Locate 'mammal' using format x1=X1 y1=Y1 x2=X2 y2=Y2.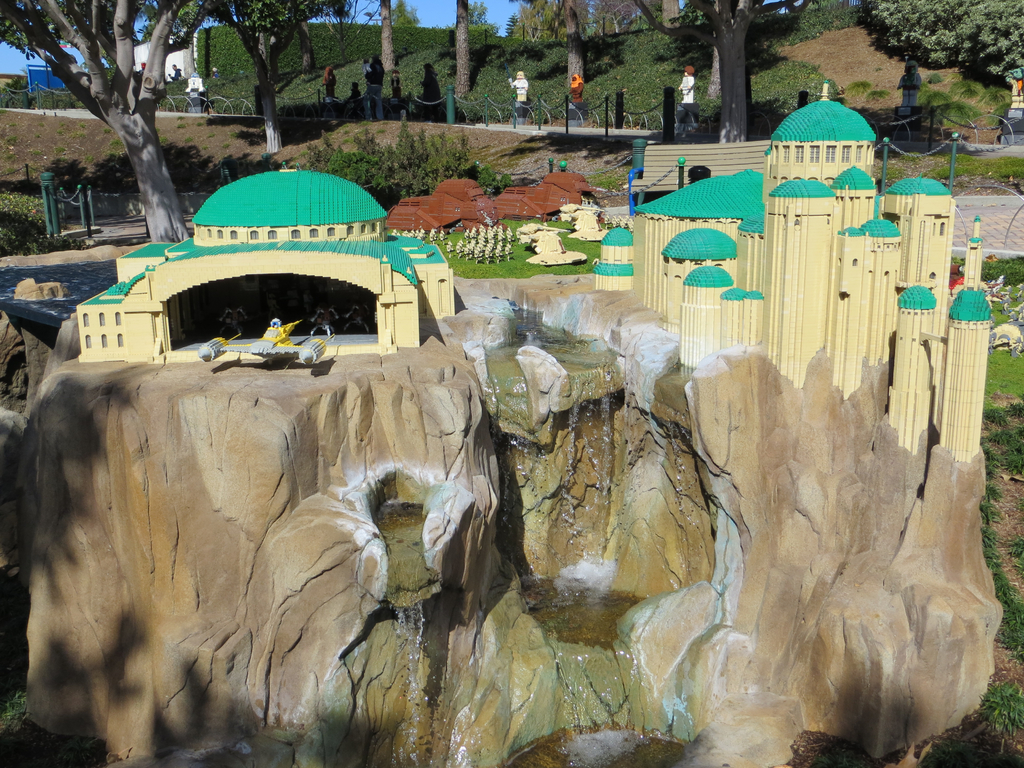
x1=321 y1=66 x2=337 y2=95.
